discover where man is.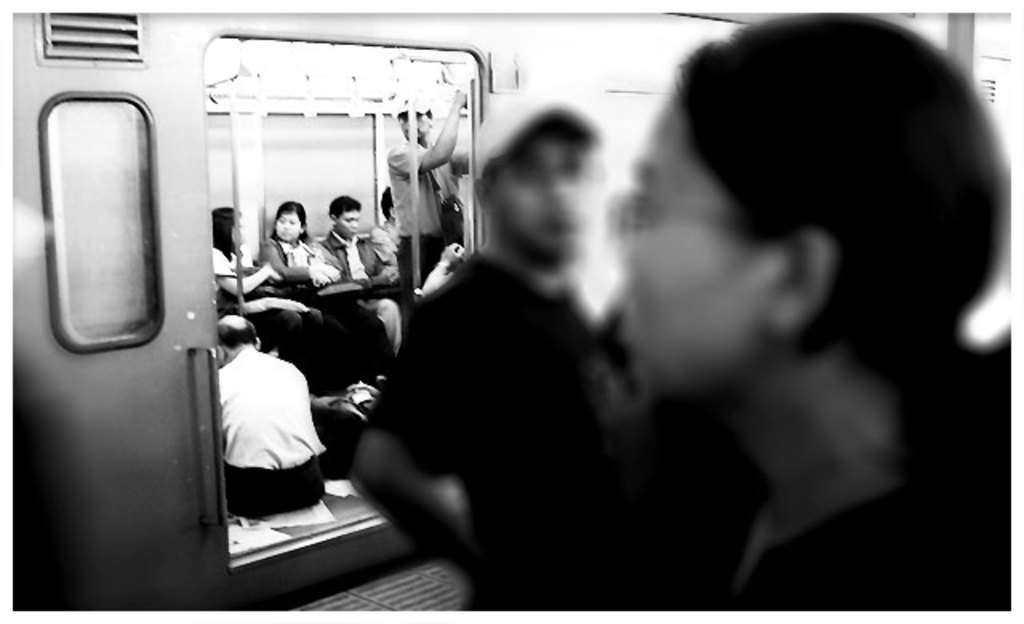
Discovered at x1=387, y1=90, x2=469, y2=341.
